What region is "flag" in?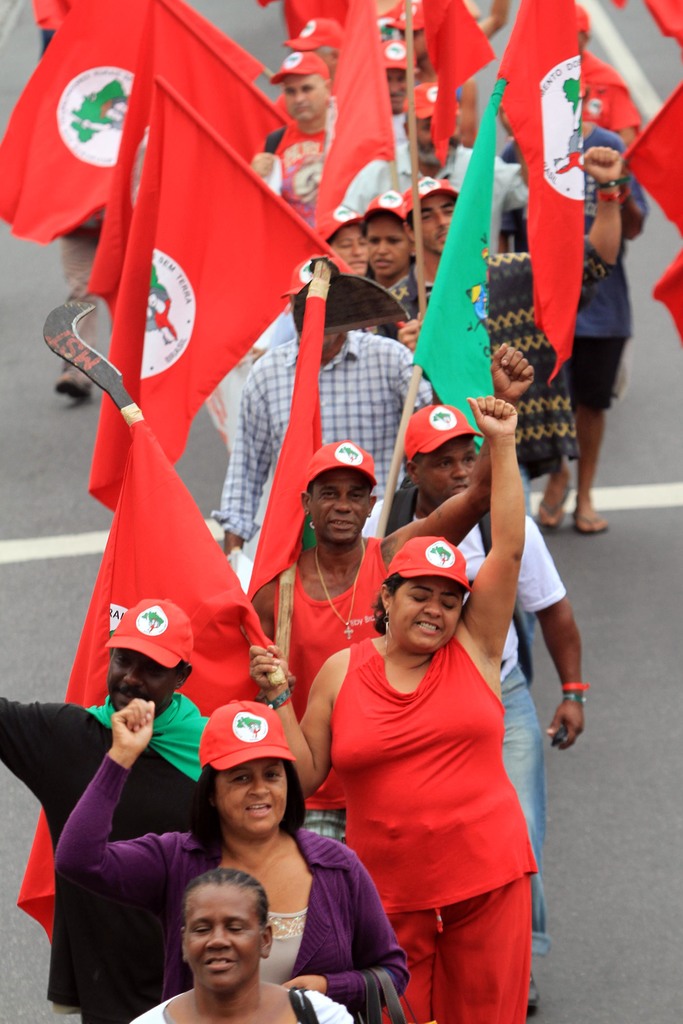
404/69/509/452.
